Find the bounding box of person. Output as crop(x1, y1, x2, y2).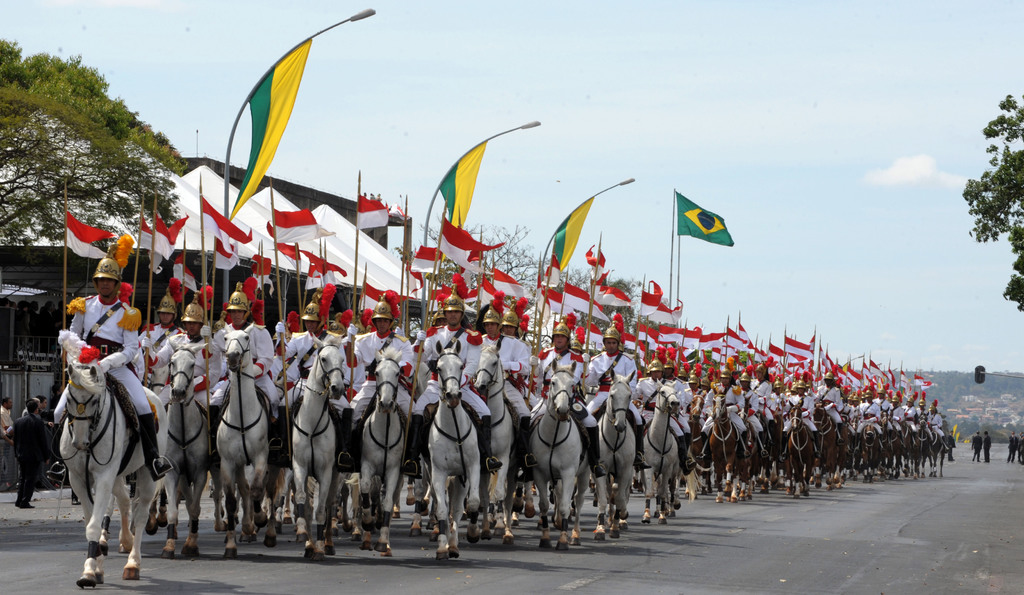
crop(274, 320, 345, 464).
